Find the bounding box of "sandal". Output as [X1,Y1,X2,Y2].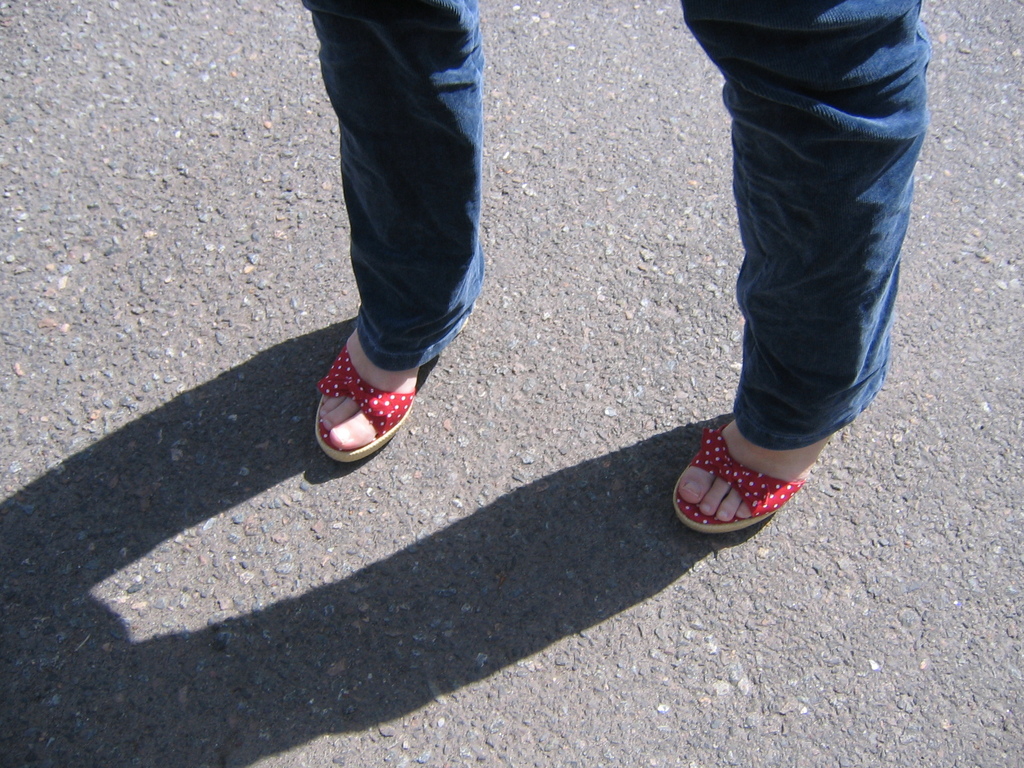
[673,426,810,534].
